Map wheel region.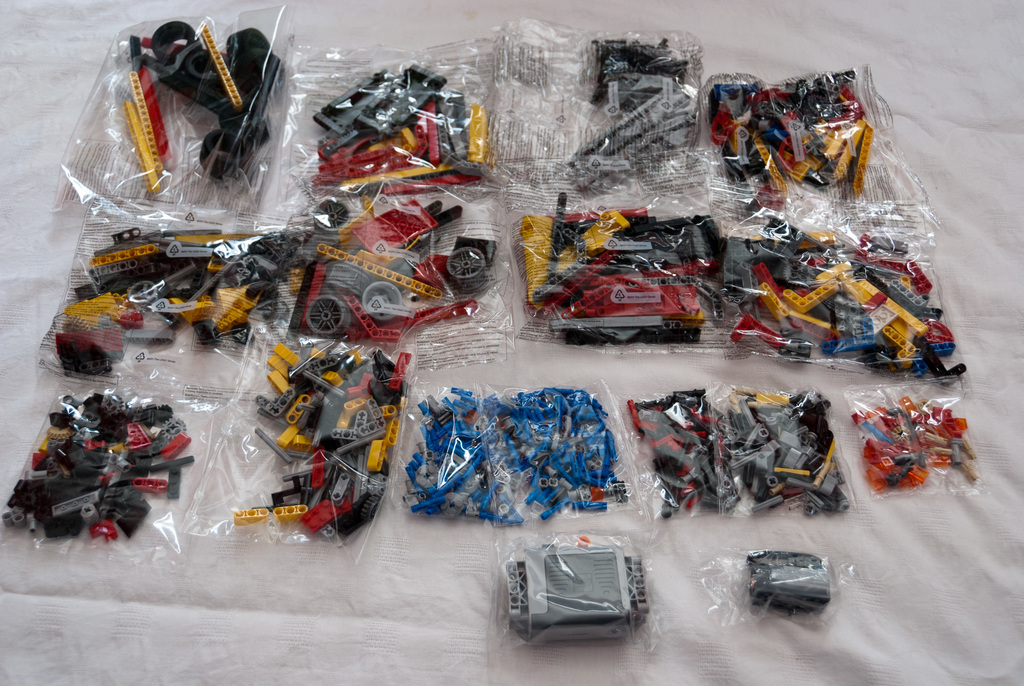
Mapped to BBox(188, 49, 218, 83).
